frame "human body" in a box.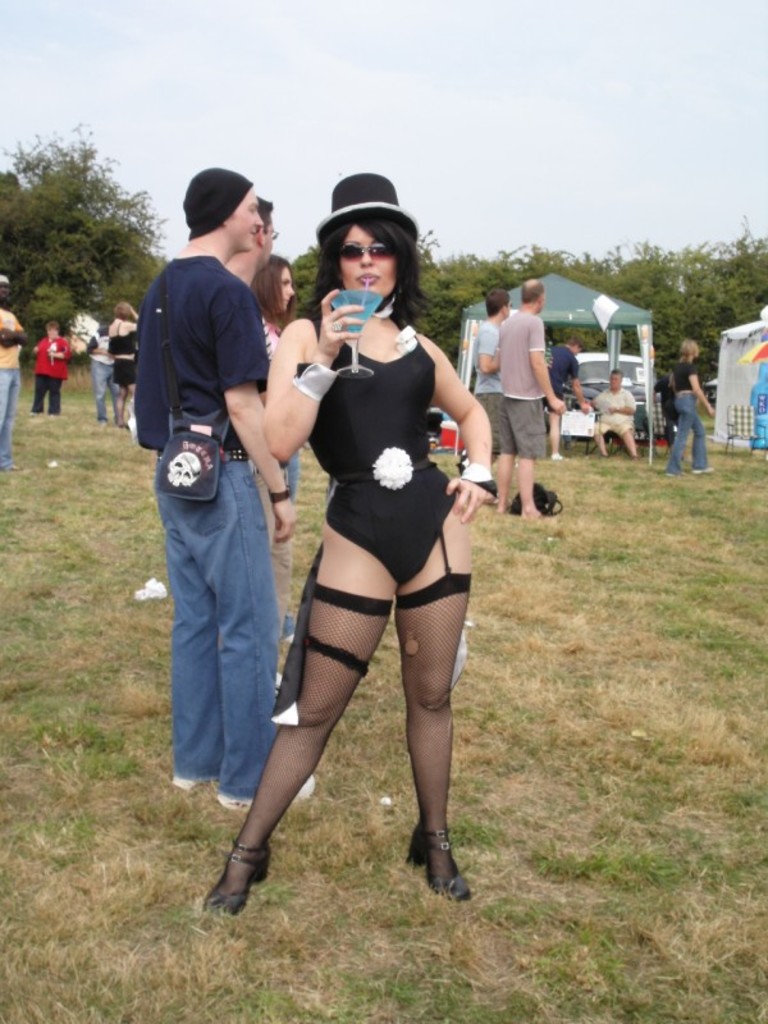
(140,246,301,810).
